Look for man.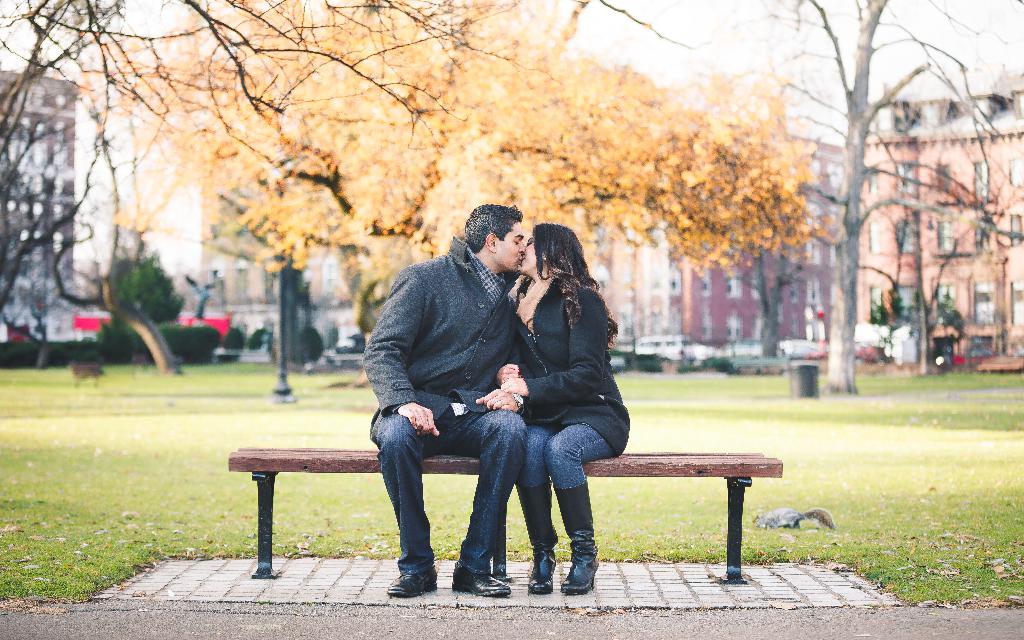
Found: BBox(351, 202, 566, 593).
